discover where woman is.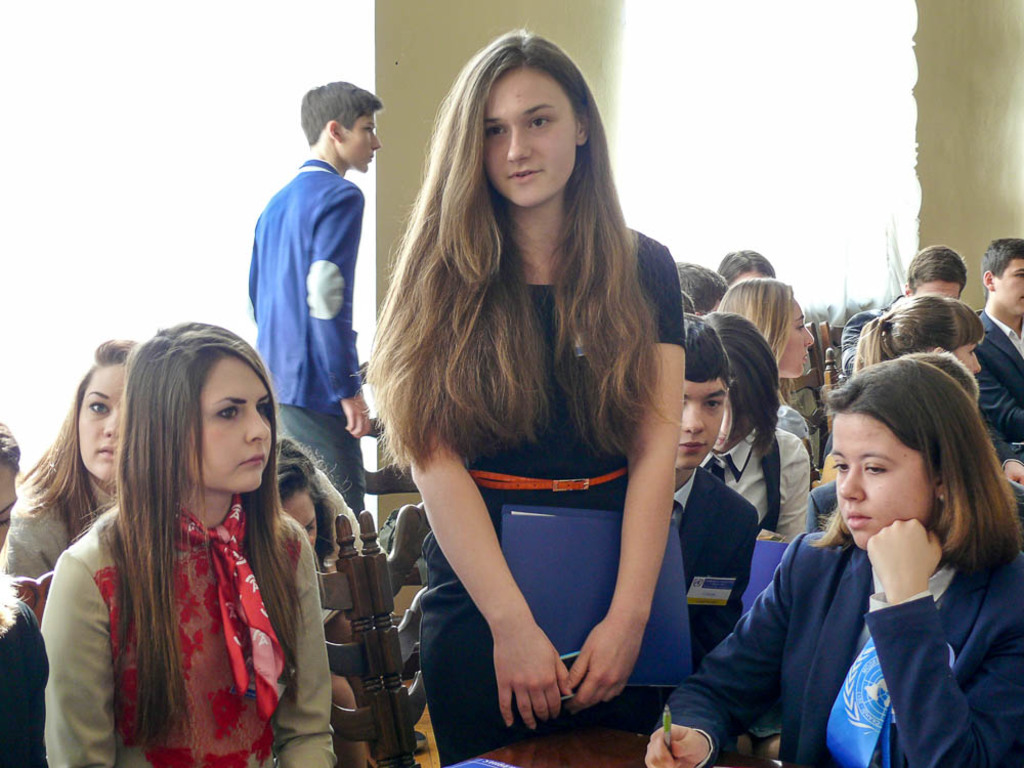
Discovered at (left=0, top=338, right=153, bottom=581).
